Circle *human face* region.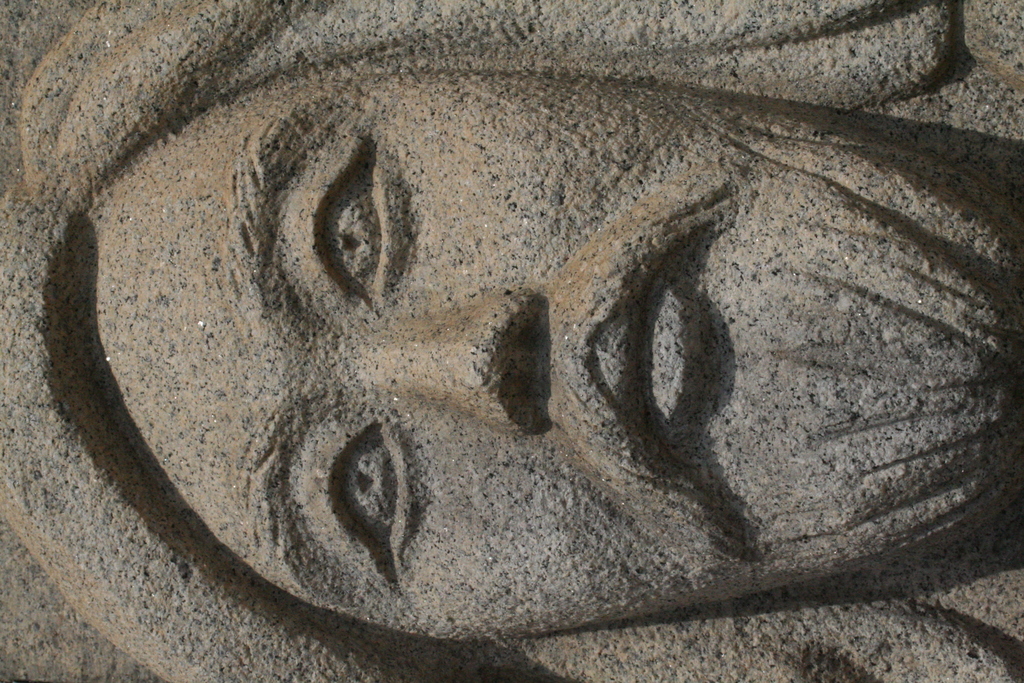
Region: {"x1": 82, "y1": 76, "x2": 998, "y2": 632}.
